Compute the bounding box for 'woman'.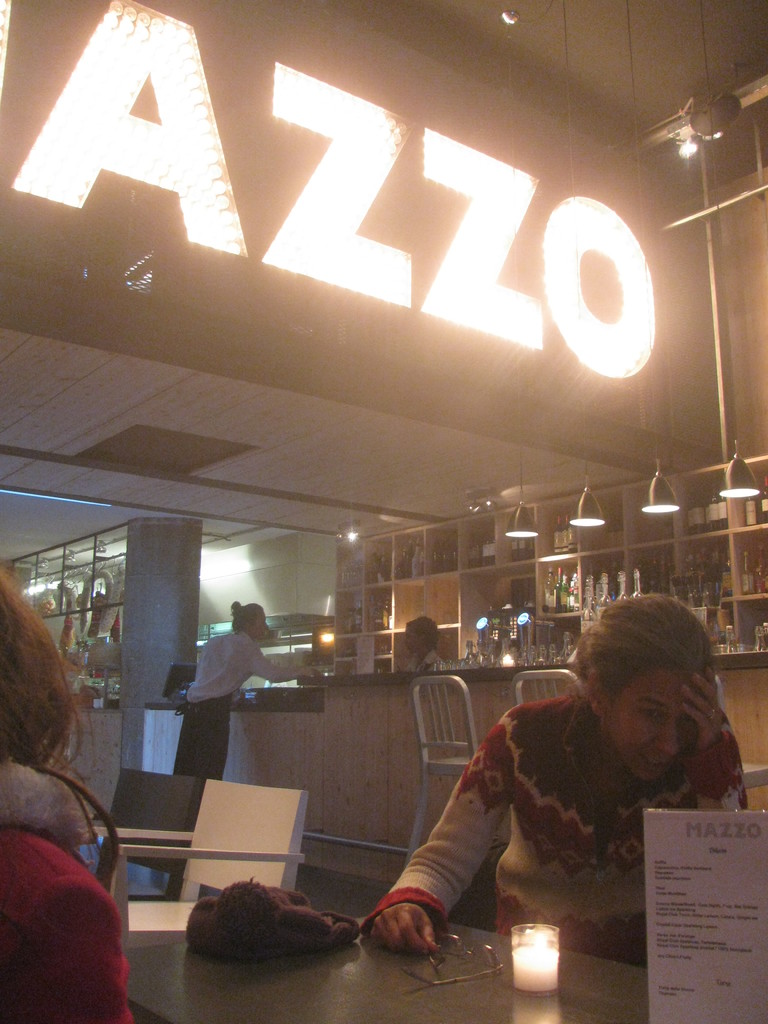
rect(0, 573, 126, 1023).
